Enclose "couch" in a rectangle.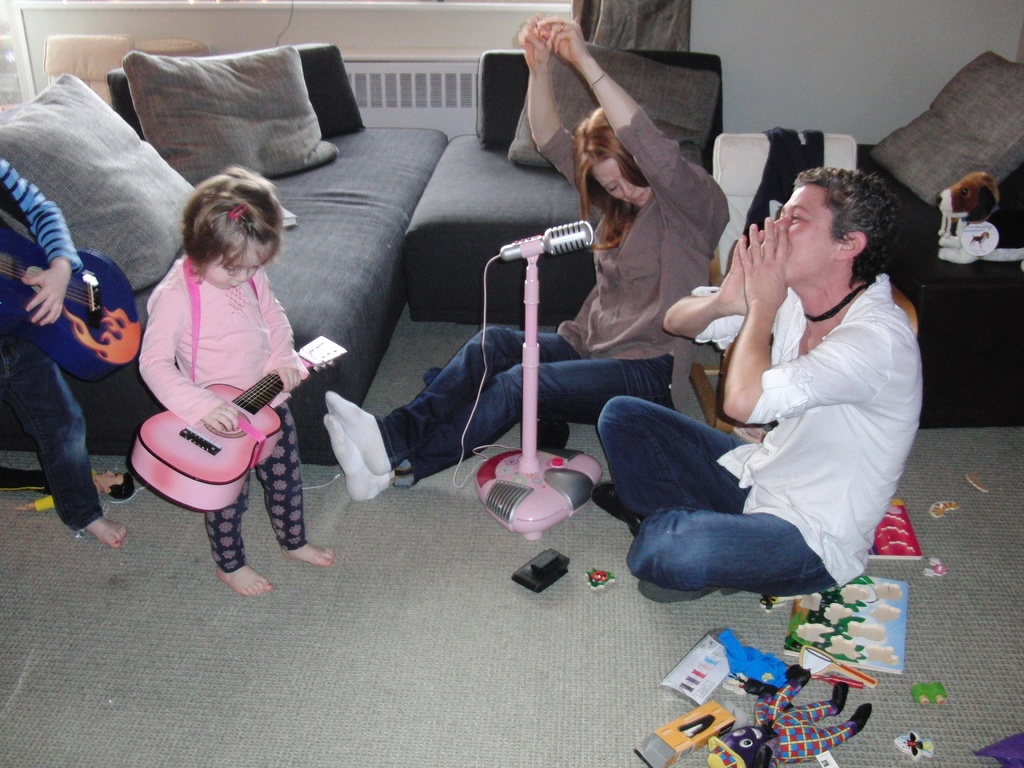
crop(0, 40, 448, 467).
